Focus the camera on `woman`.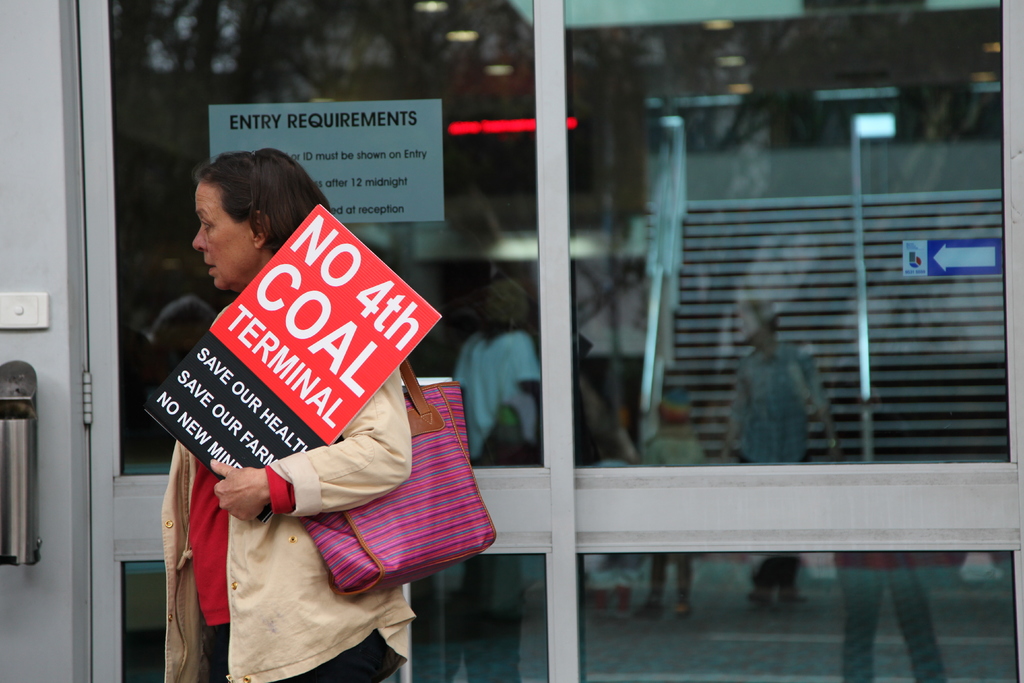
Focus region: (116, 151, 448, 671).
